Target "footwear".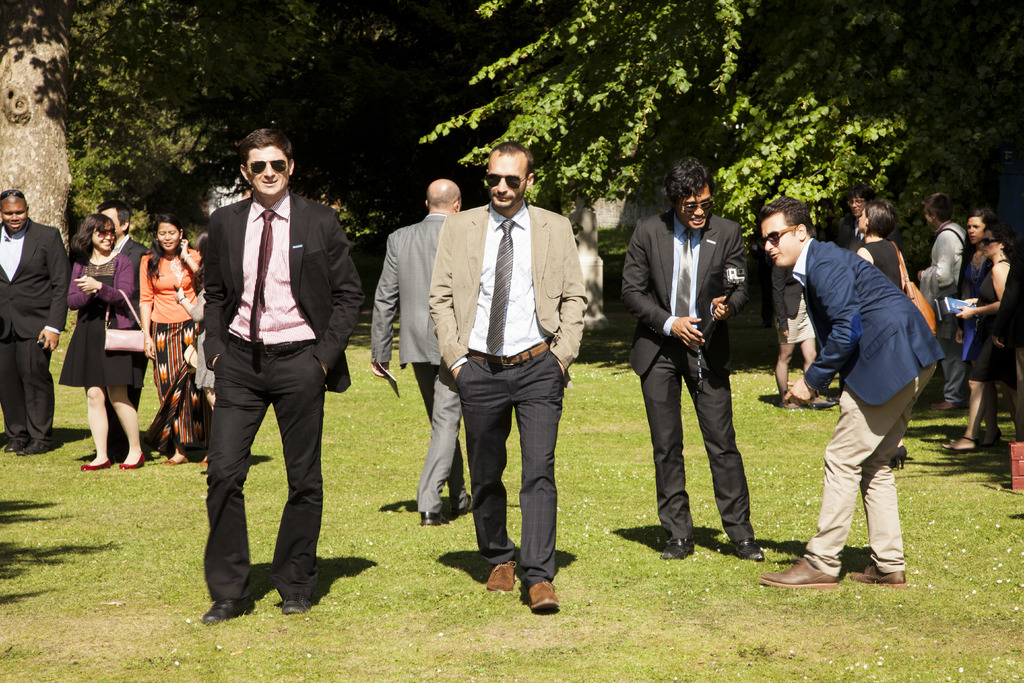
Target region: Rect(164, 456, 189, 465).
